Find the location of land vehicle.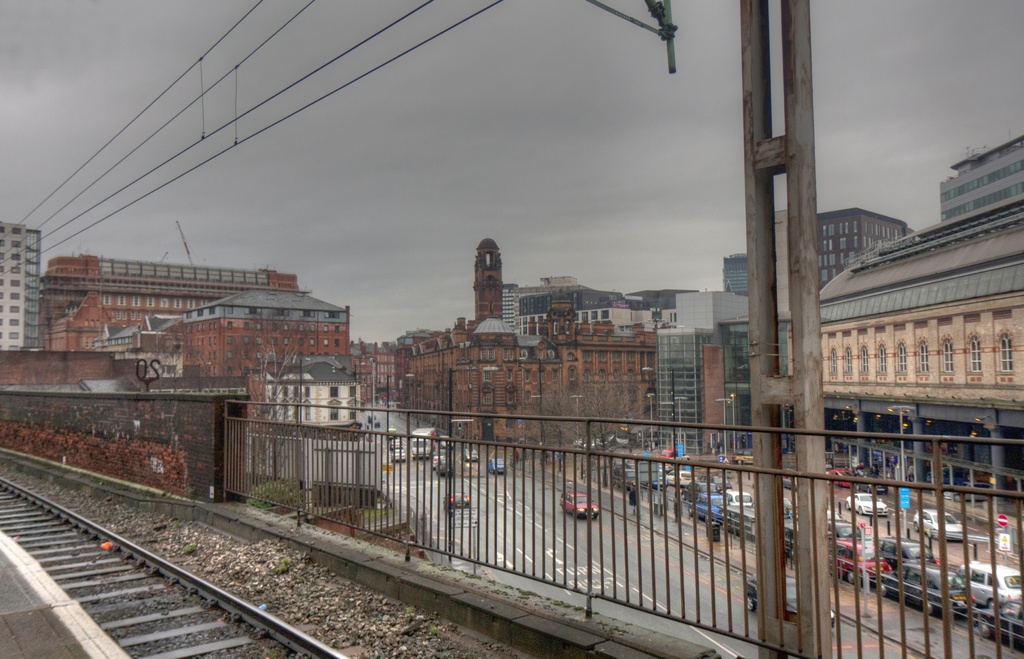
Location: bbox=(438, 433, 454, 452).
